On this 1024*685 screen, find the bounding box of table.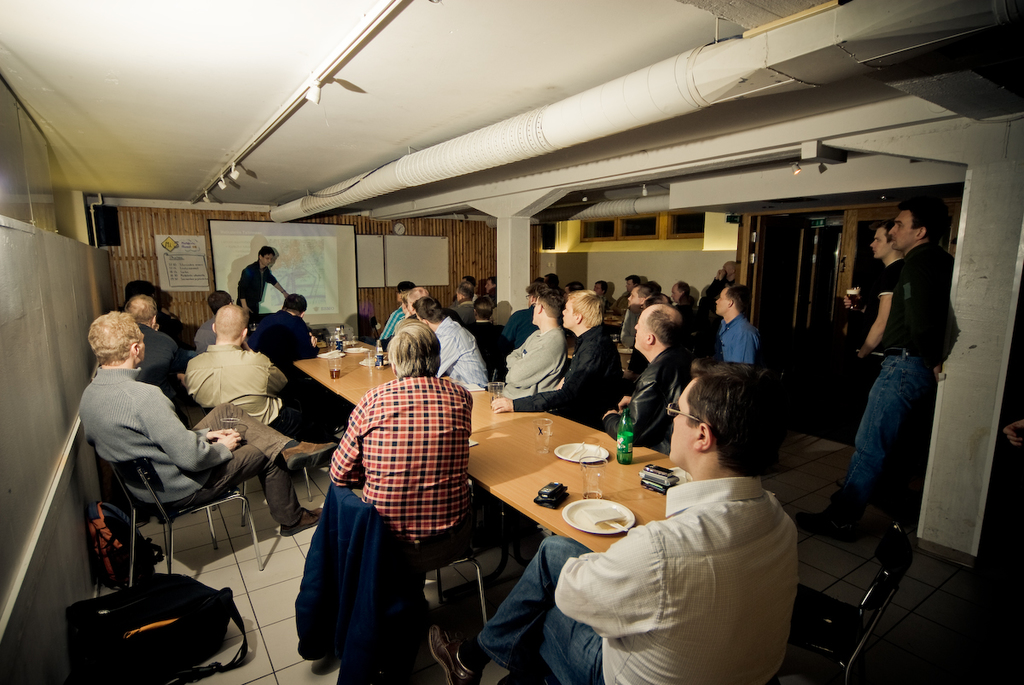
Bounding box: Rect(289, 339, 679, 553).
